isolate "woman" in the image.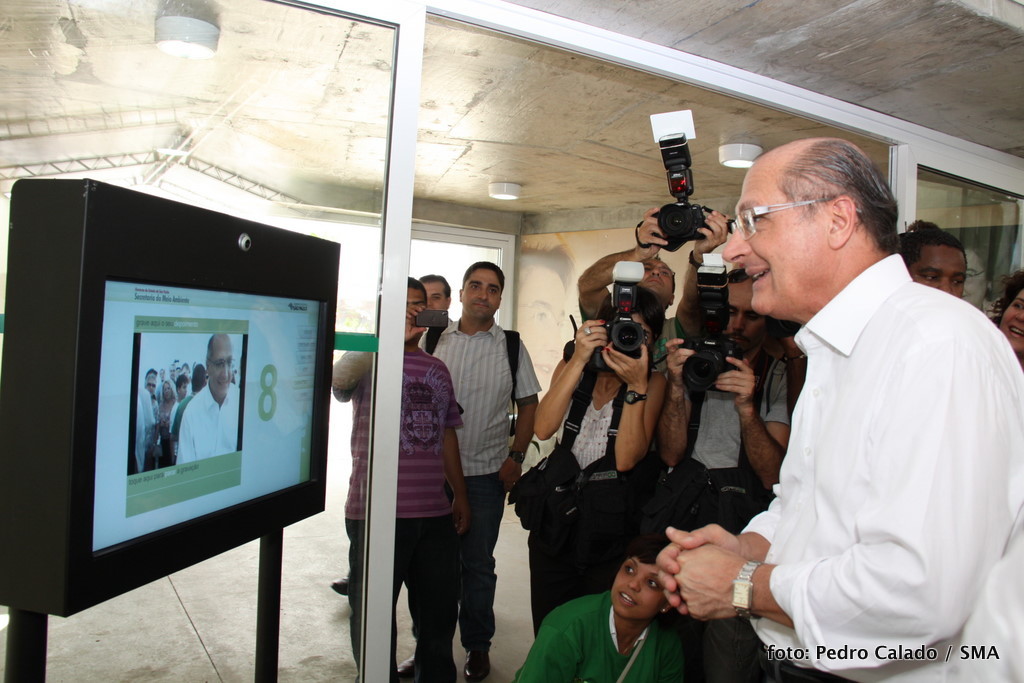
Isolated region: box(151, 378, 177, 471).
